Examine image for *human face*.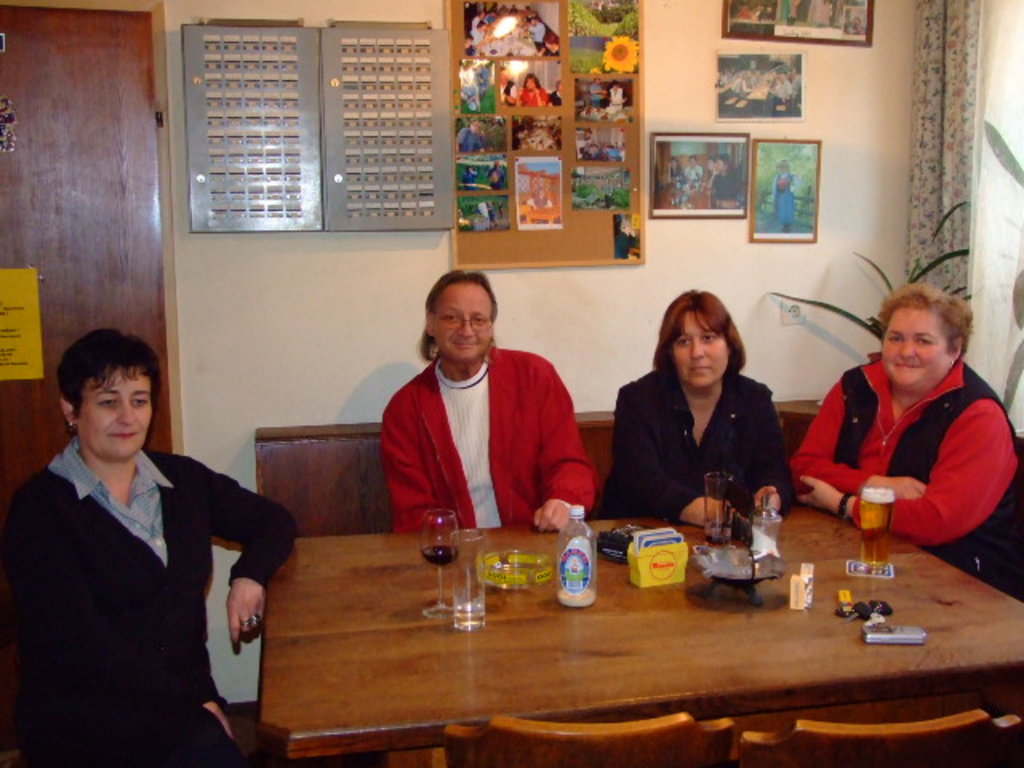
Examination result: BBox(715, 157, 728, 174).
